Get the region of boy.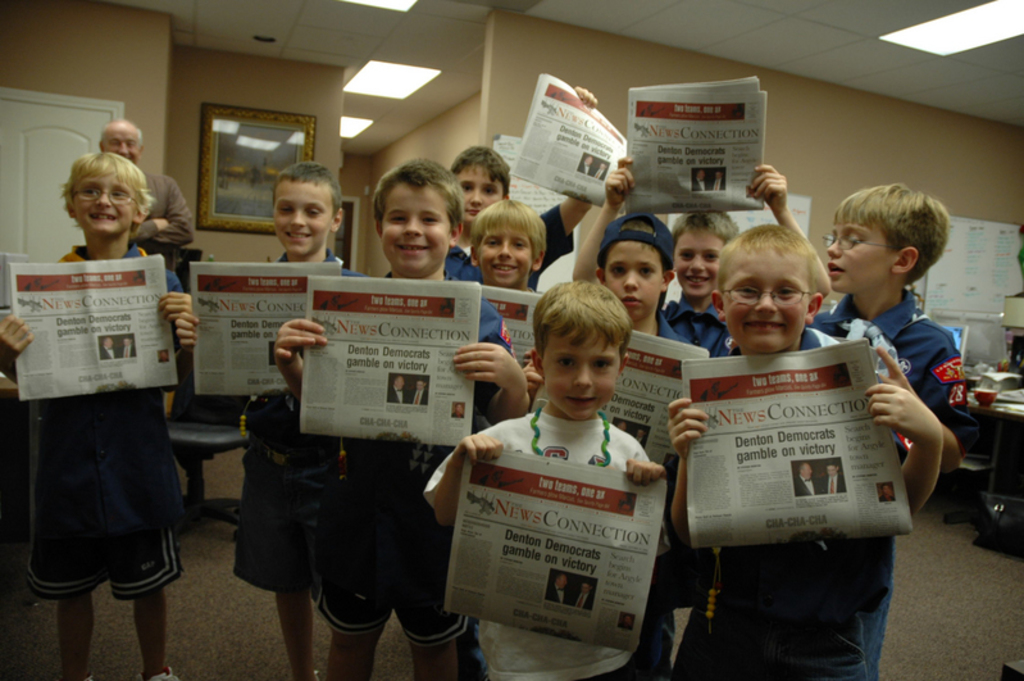
(422, 81, 629, 298).
